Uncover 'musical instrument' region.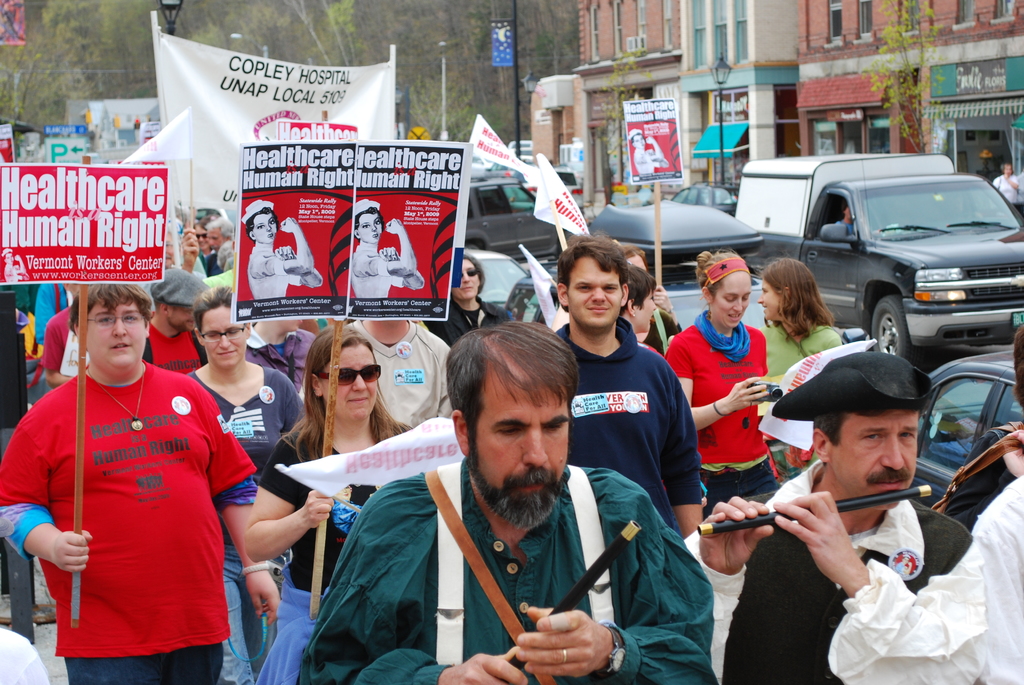
Uncovered: [698, 476, 936, 530].
